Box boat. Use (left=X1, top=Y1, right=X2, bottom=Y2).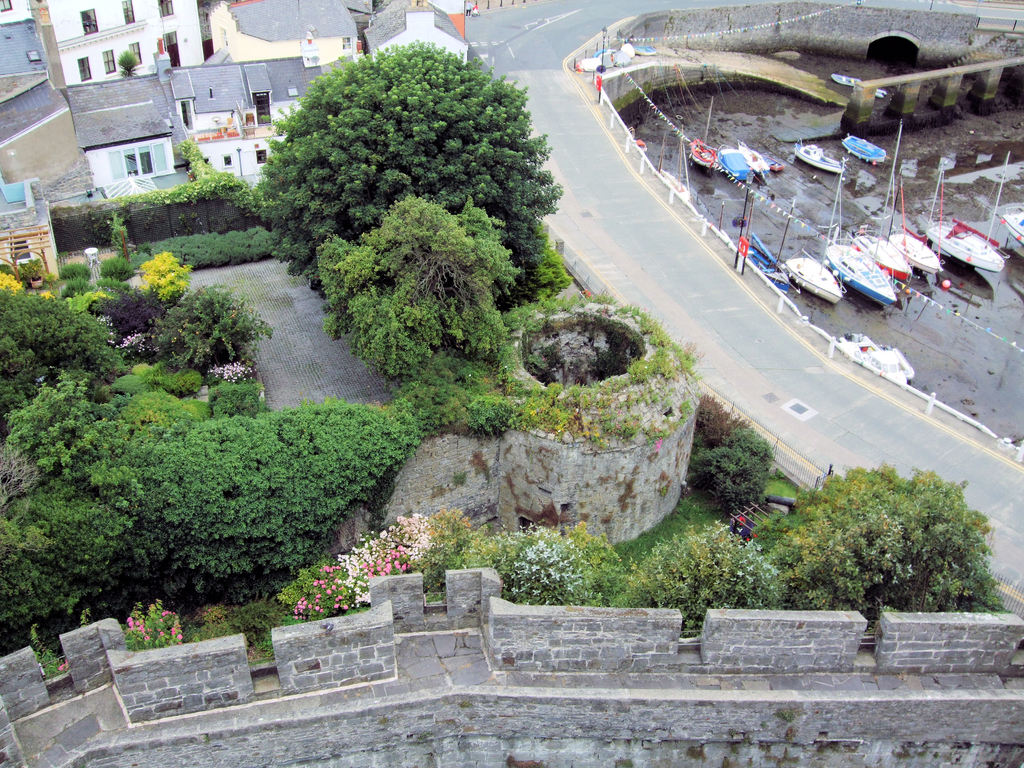
(left=778, top=165, right=845, bottom=309).
